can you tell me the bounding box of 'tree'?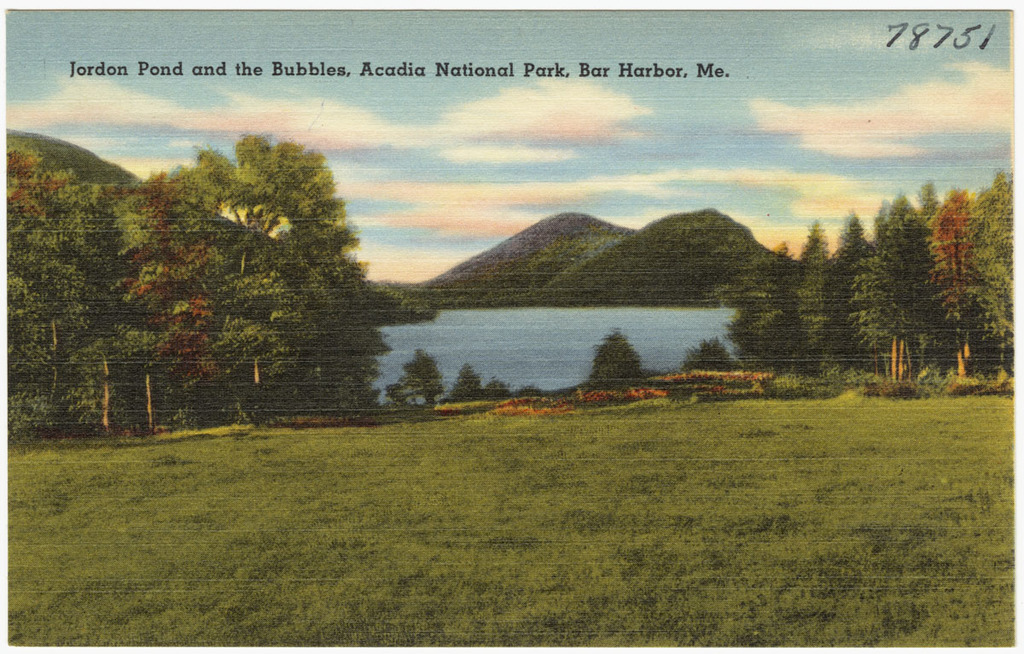
{"left": 585, "top": 329, "right": 646, "bottom": 384}.
